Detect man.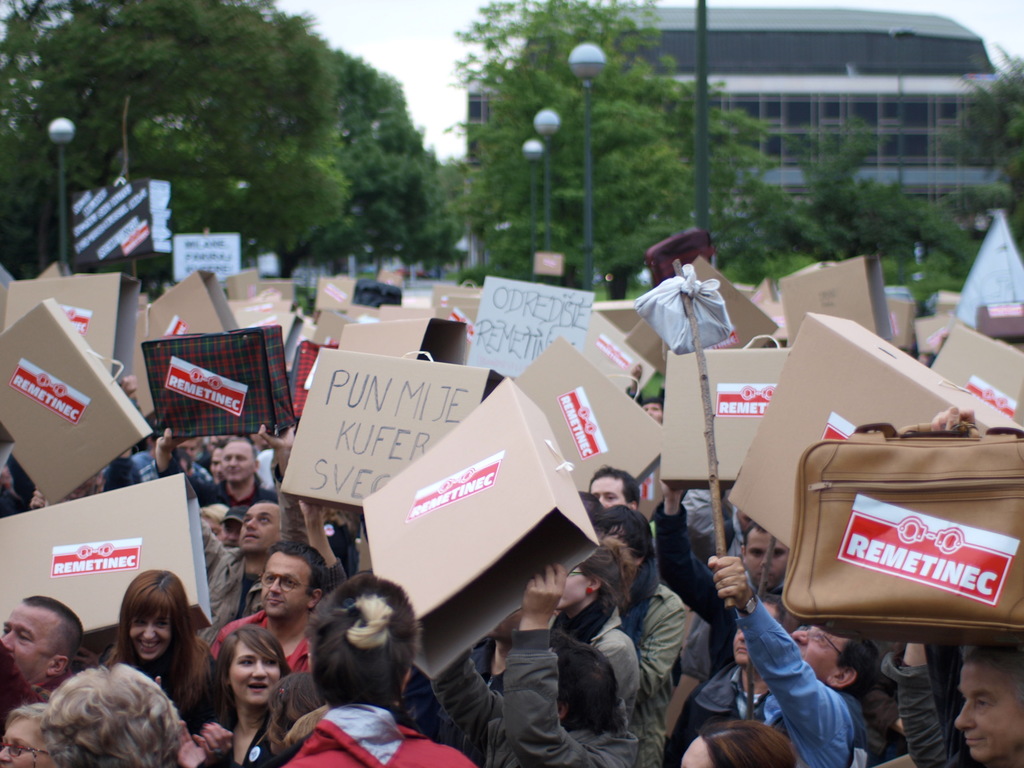
Detected at {"left": 207, "top": 540, "right": 333, "bottom": 678}.
